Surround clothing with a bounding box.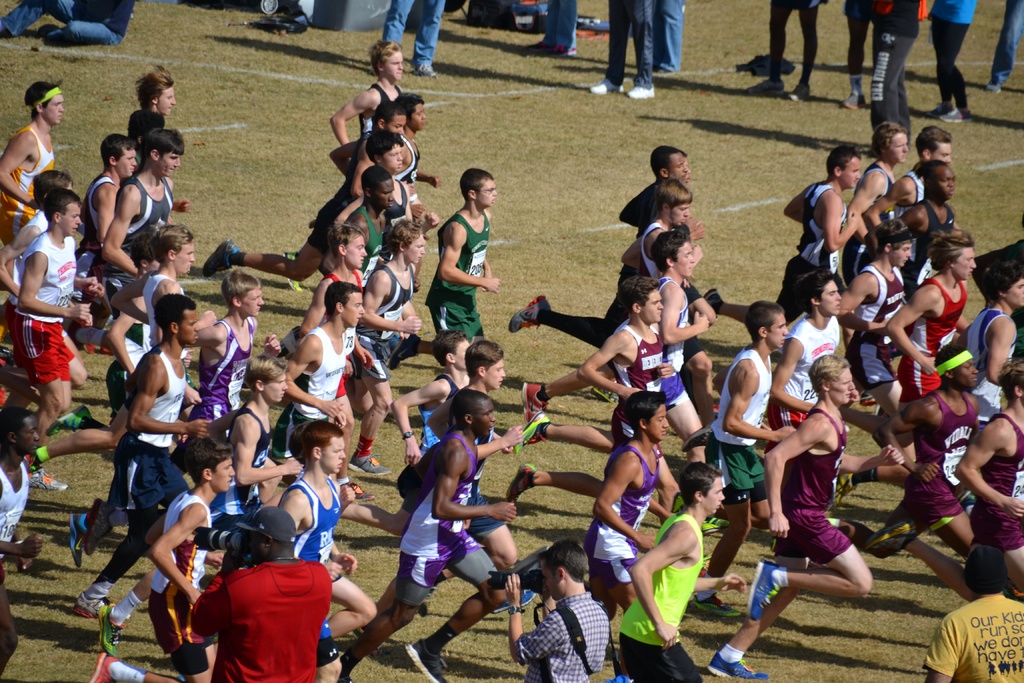
[424,211,486,333].
